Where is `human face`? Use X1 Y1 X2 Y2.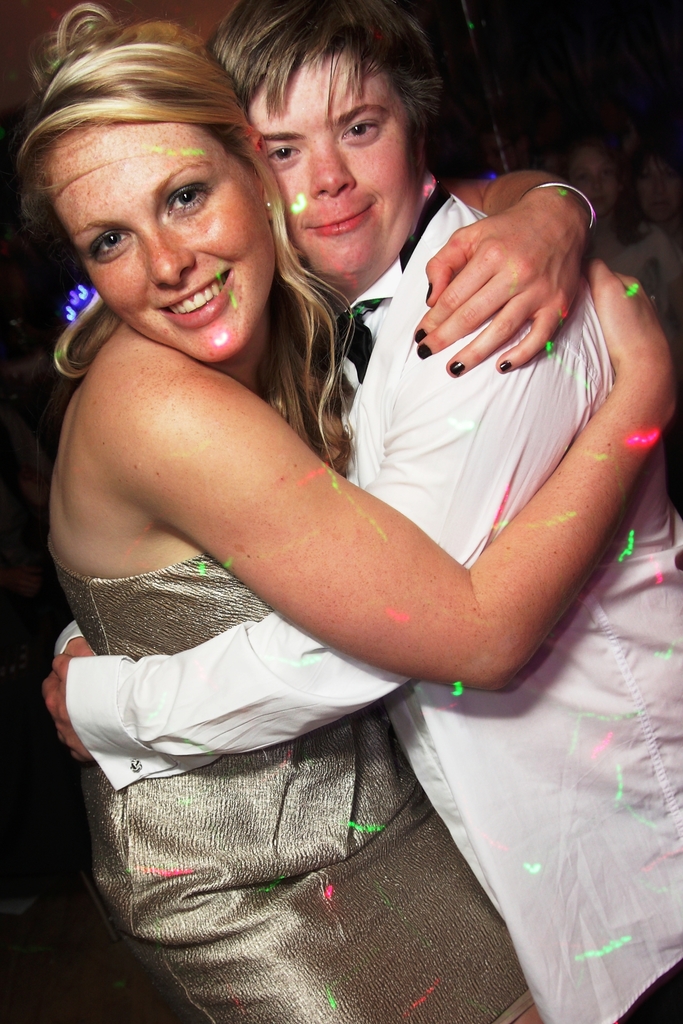
248 49 420 280.
